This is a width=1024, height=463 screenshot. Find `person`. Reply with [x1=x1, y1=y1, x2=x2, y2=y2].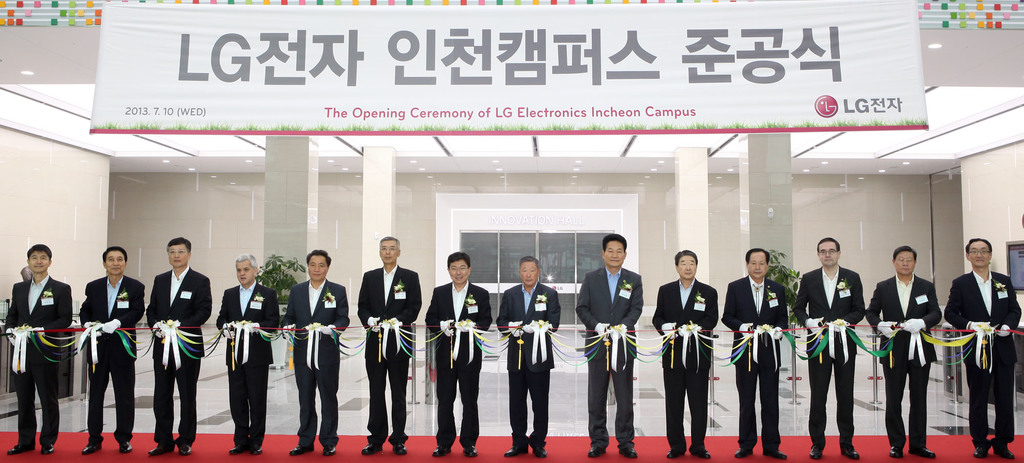
[x1=76, y1=242, x2=149, y2=453].
